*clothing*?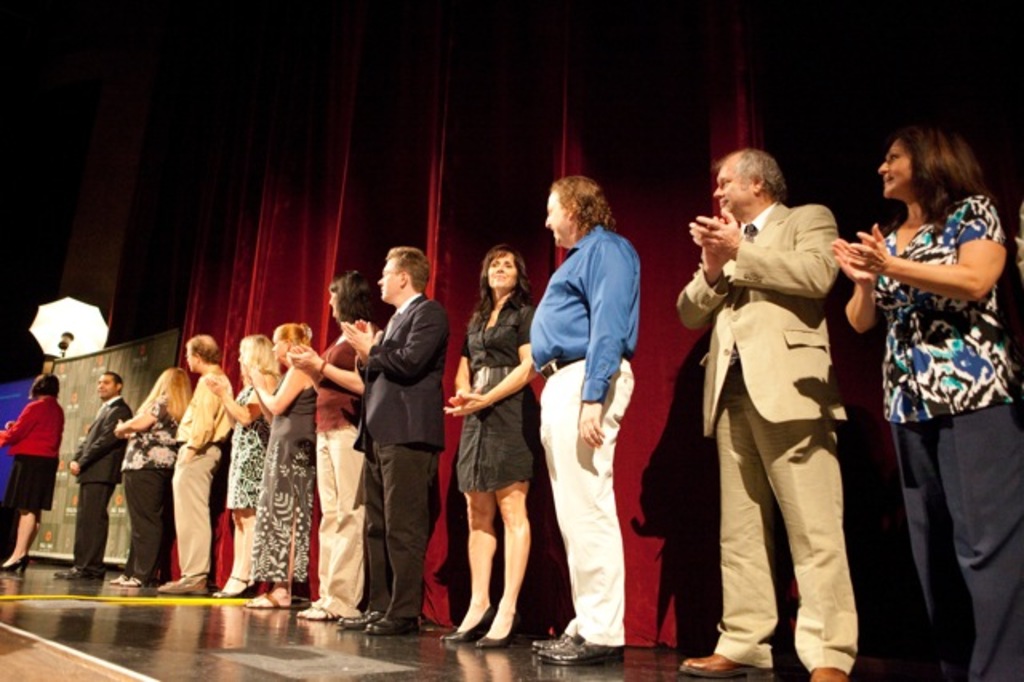
{"left": 456, "top": 288, "right": 539, "bottom": 480}
